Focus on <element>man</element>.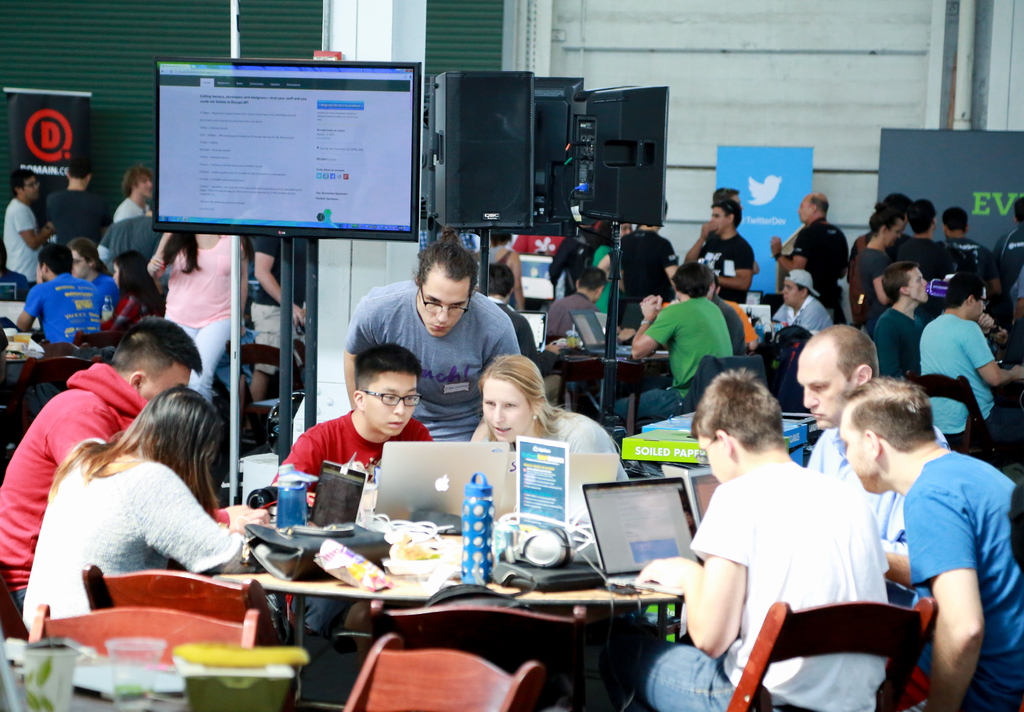
Focused at rect(338, 234, 524, 441).
